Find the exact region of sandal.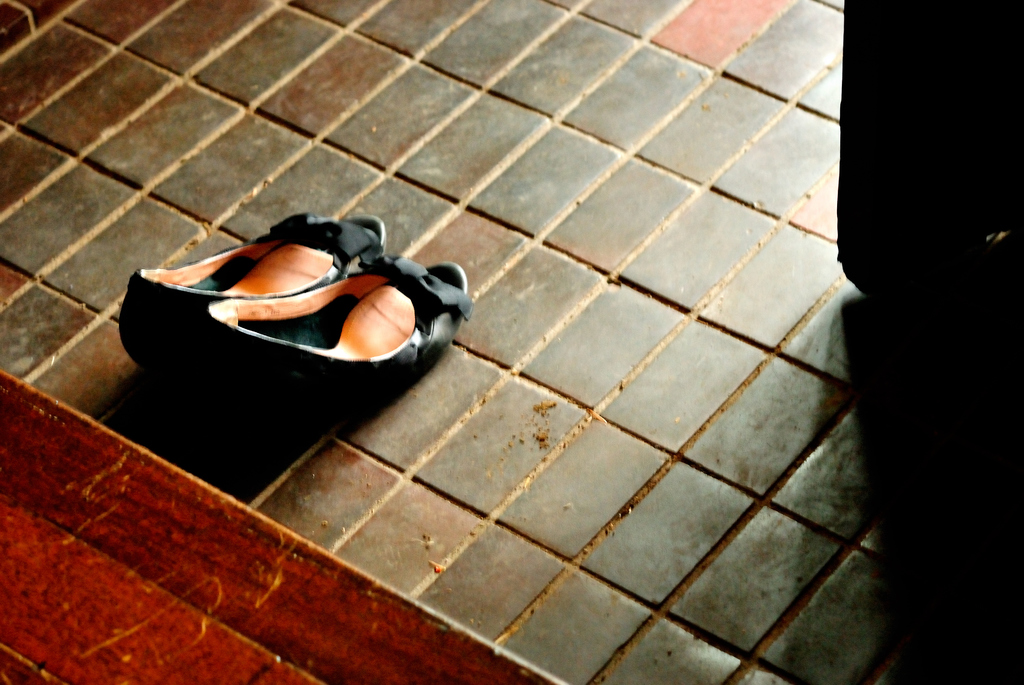
Exact region: [202, 305, 470, 400].
